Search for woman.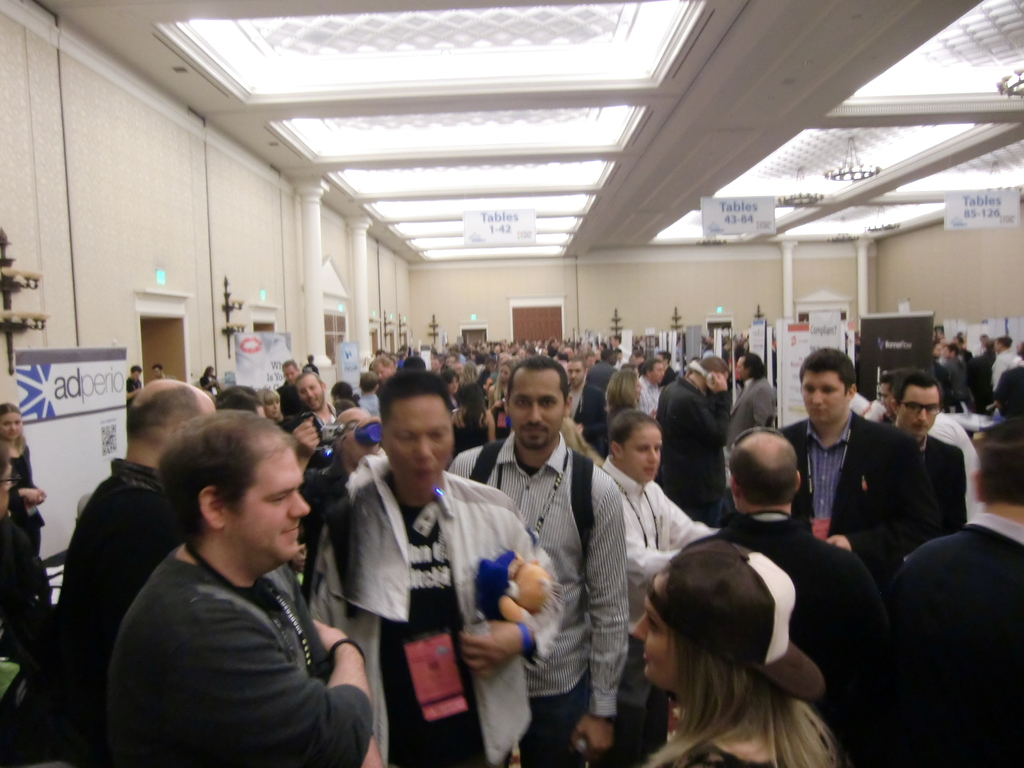
Found at Rect(452, 377, 496, 454).
